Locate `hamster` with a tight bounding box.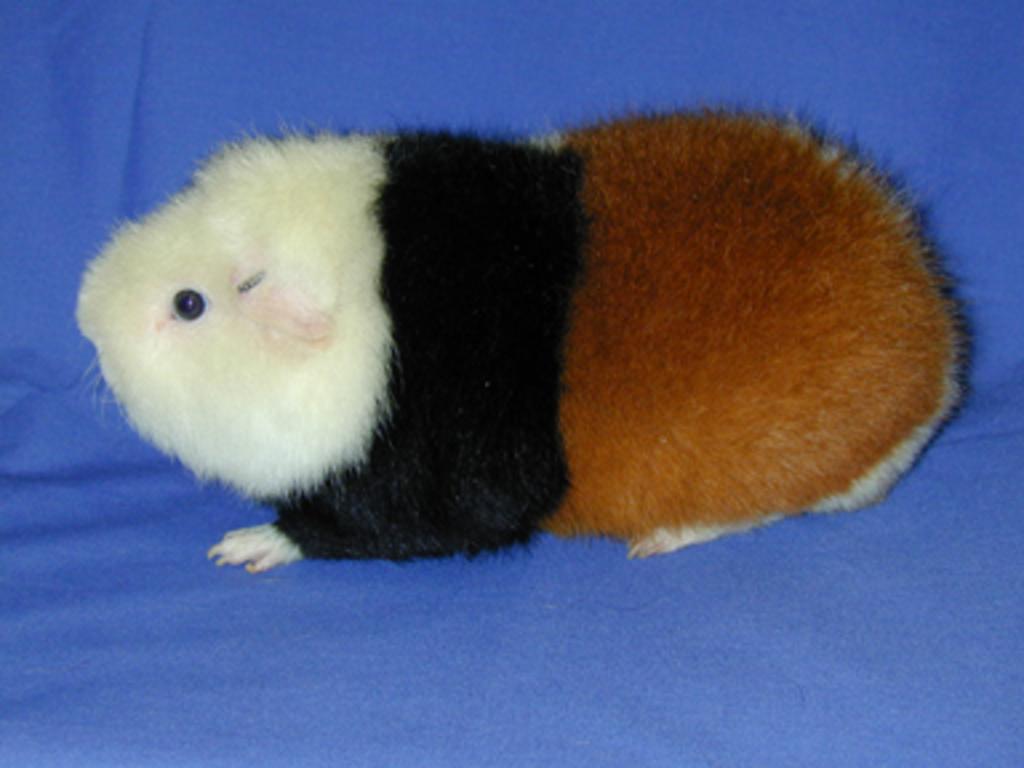
box(56, 107, 984, 571).
